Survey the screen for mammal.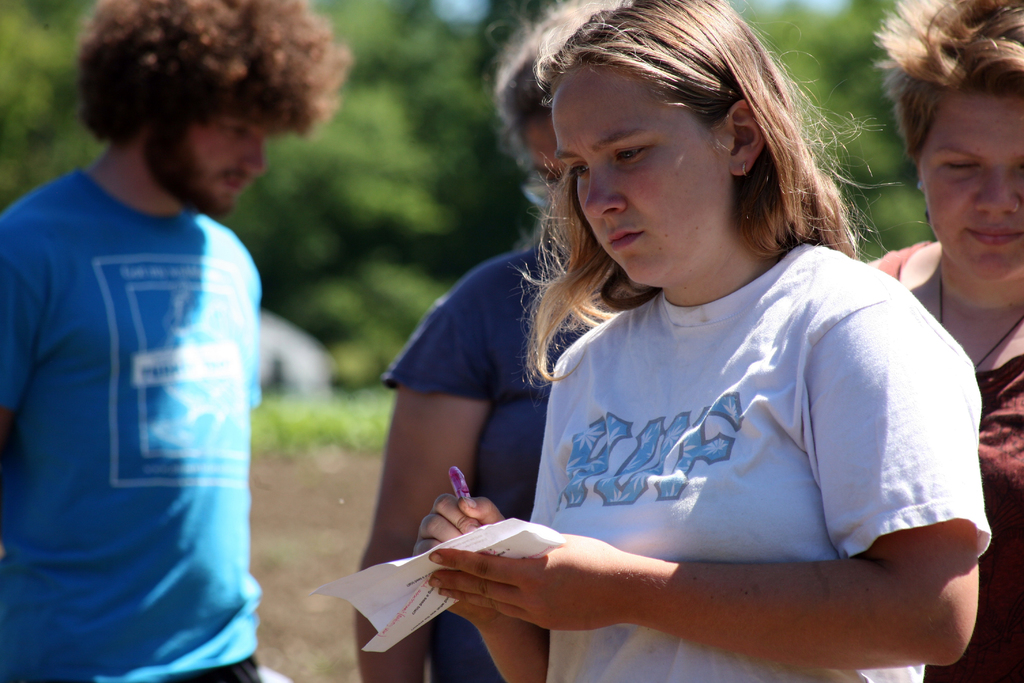
Survey found: {"left": 865, "top": 0, "right": 1023, "bottom": 682}.
